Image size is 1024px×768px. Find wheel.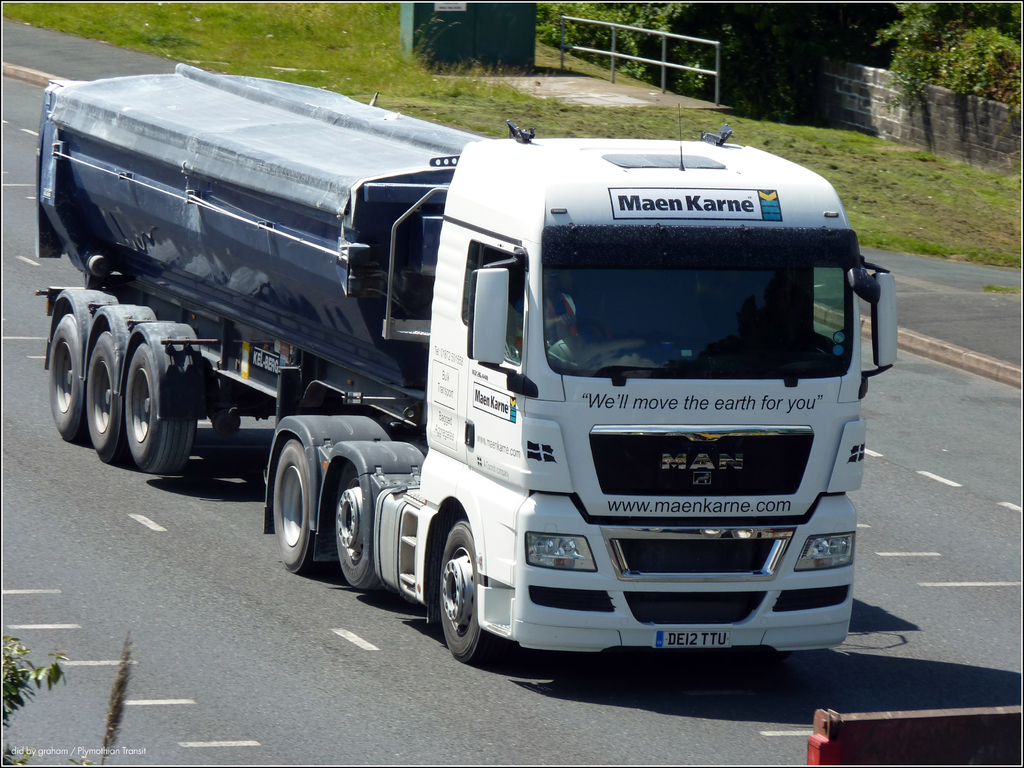
crop(436, 525, 499, 669).
